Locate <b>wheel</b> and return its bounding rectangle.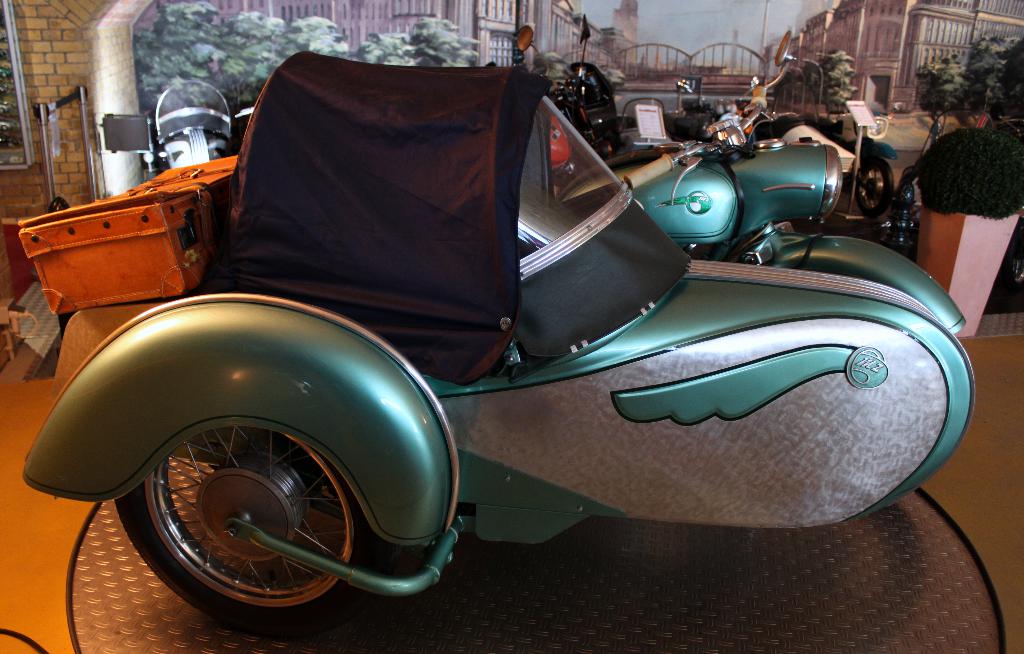
112, 422, 390, 637.
